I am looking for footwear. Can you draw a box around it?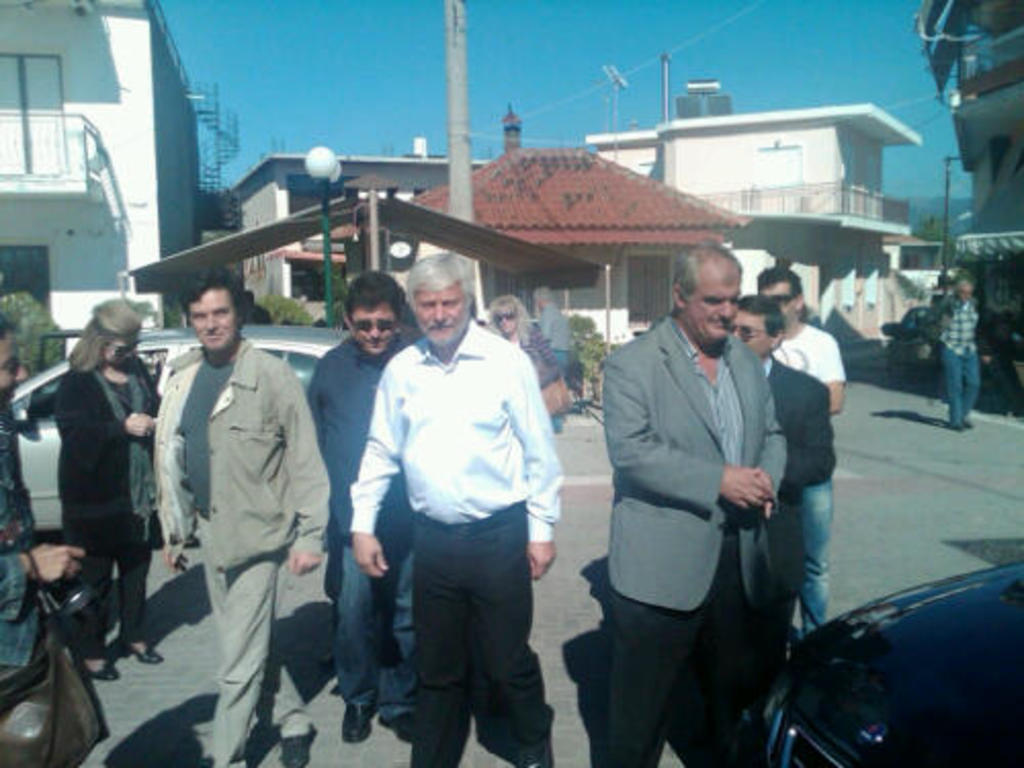
Sure, the bounding box is (left=375, top=709, right=414, bottom=739).
